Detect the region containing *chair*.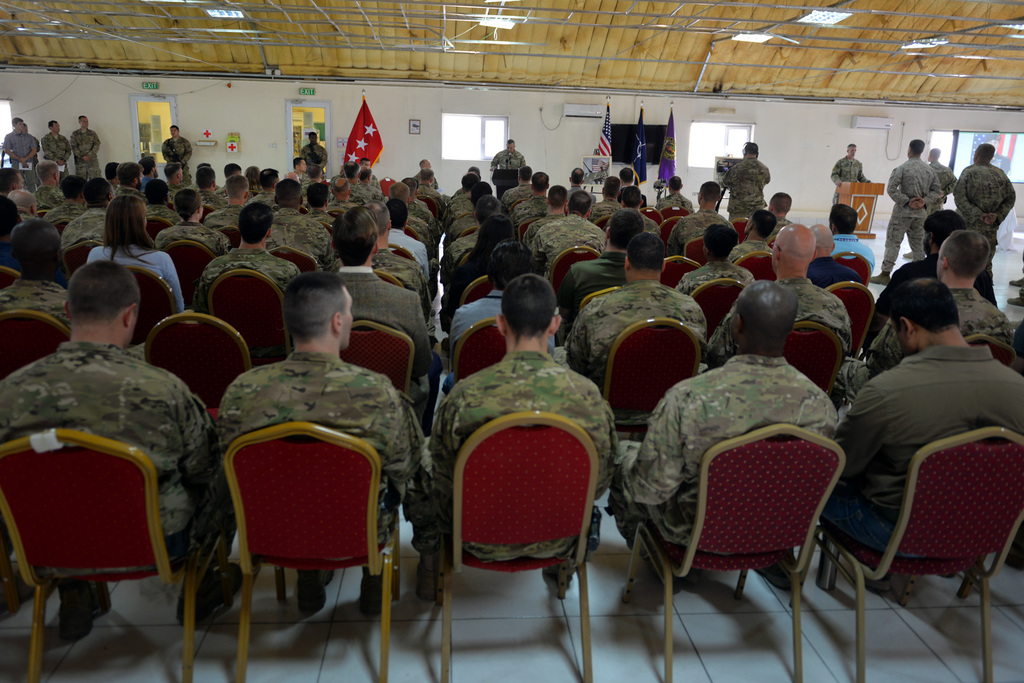
{"left": 627, "top": 422, "right": 844, "bottom": 681}.
